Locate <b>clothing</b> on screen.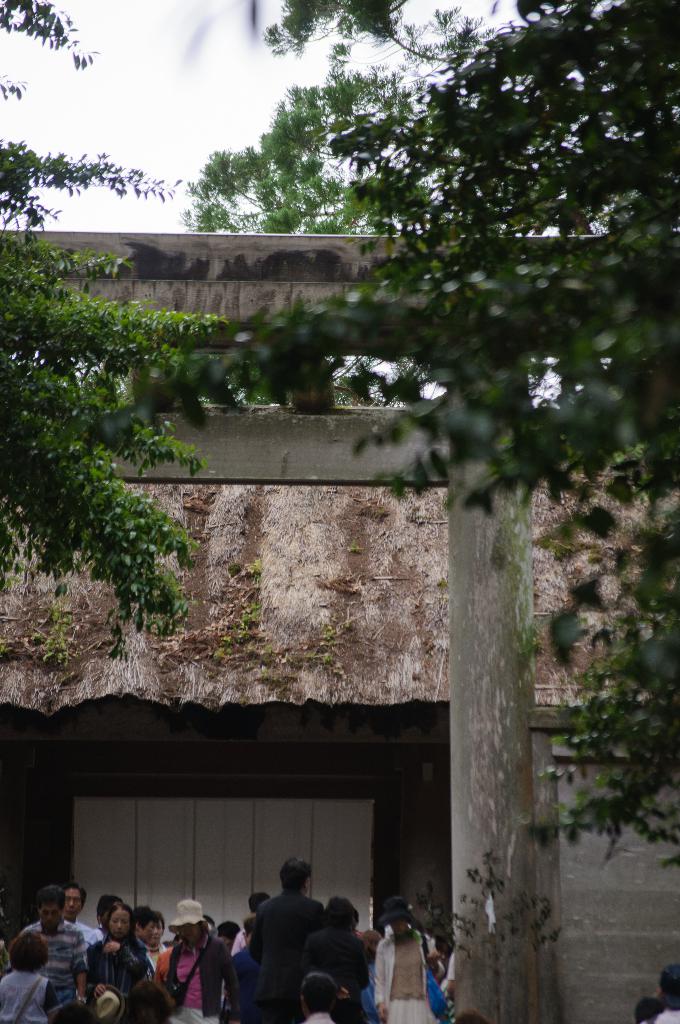
On screen at x1=0, y1=970, x2=44, y2=1023.
